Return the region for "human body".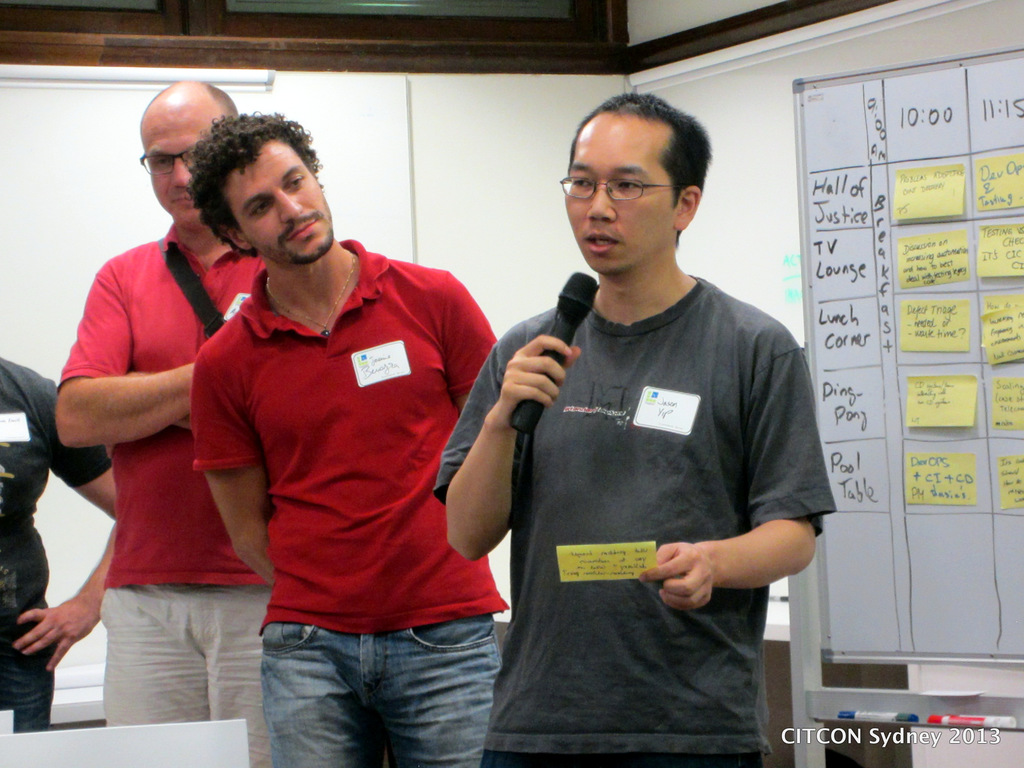
<bbox>437, 267, 840, 767</bbox>.
